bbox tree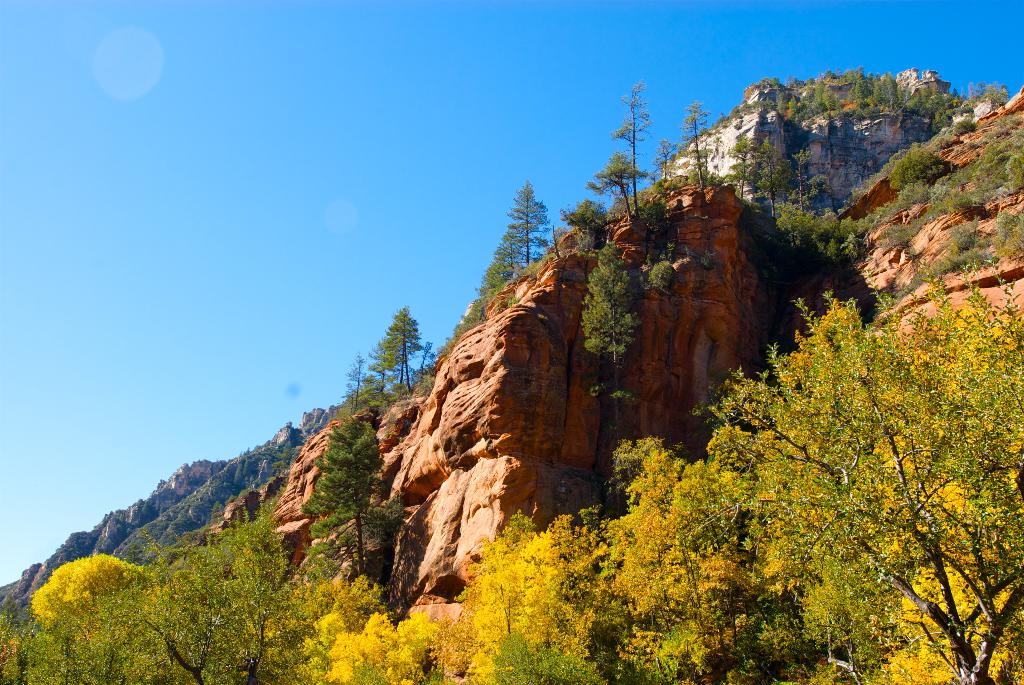
[304,407,400,583]
